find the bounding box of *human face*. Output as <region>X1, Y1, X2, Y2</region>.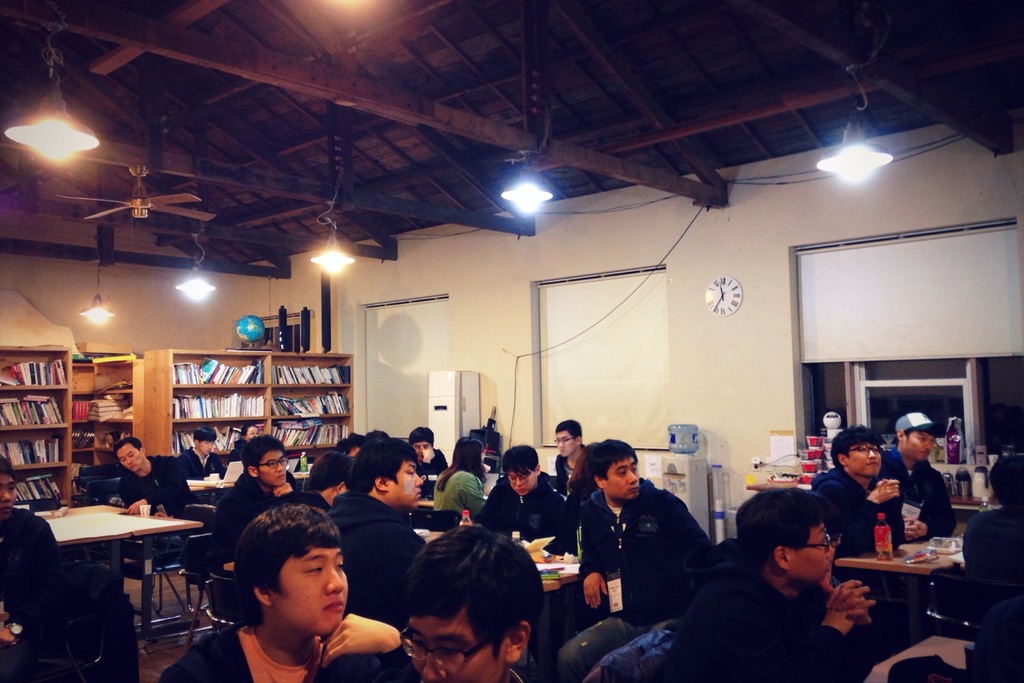
<region>406, 605, 505, 682</region>.
